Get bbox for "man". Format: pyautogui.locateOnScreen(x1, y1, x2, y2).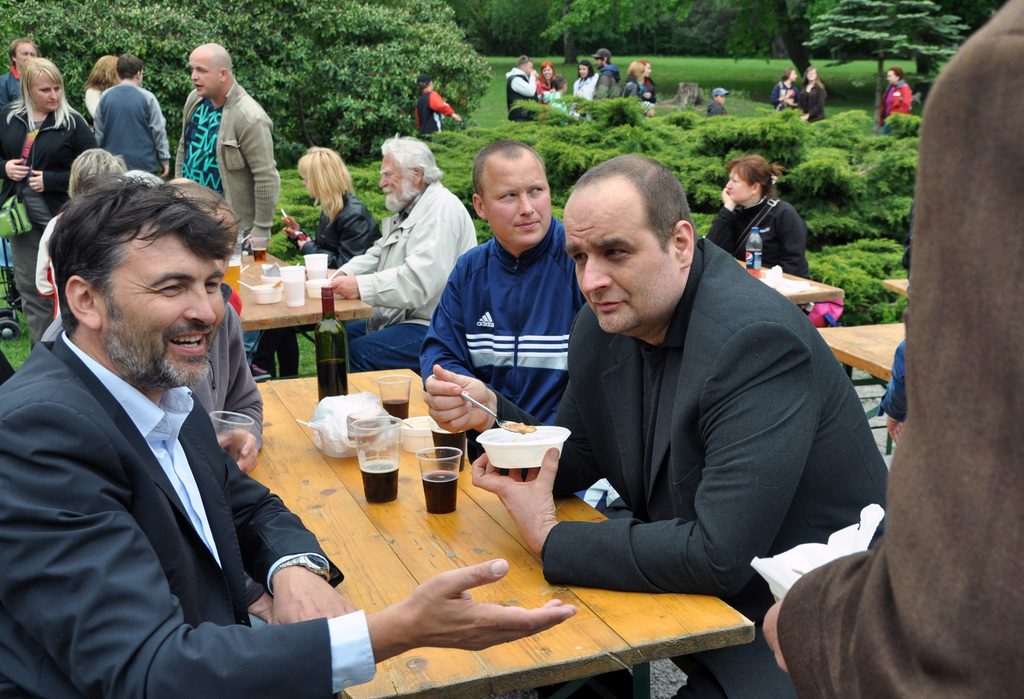
pyautogui.locateOnScreen(330, 134, 475, 371).
